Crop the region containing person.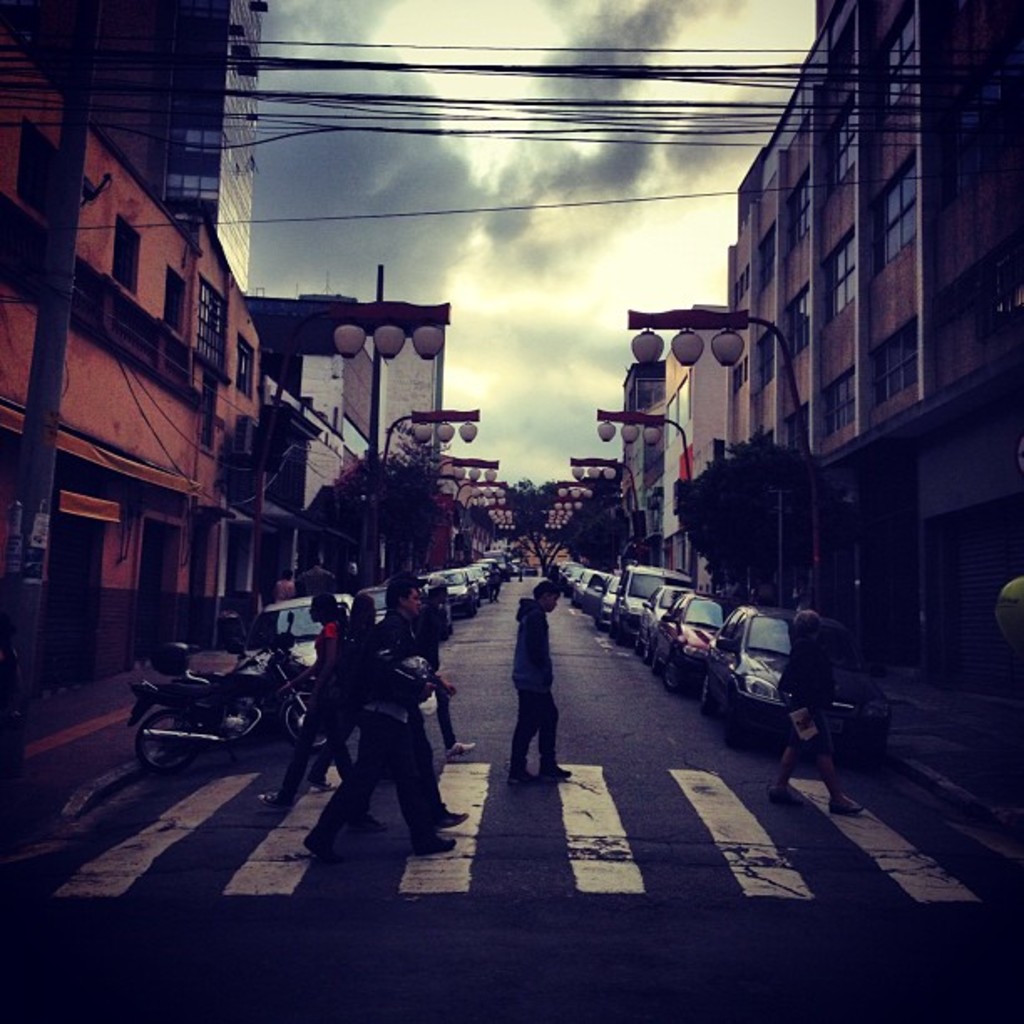
Crop region: left=771, top=597, right=865, bottom=808.
